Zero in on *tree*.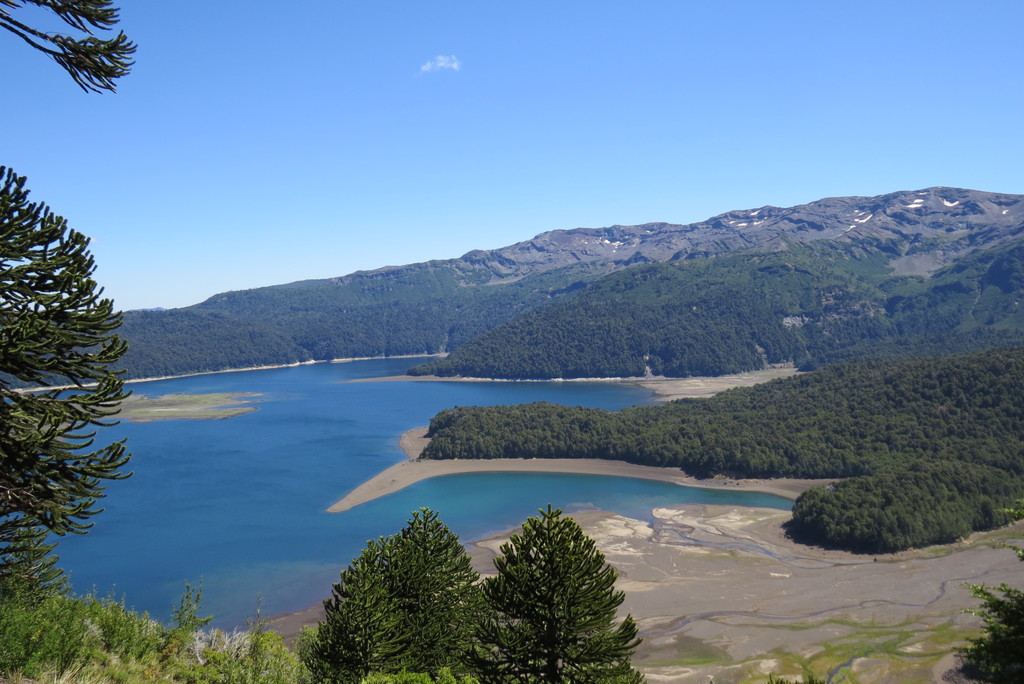
Zeroed in: x1=0, y1=0, x2=141, y2=614.
